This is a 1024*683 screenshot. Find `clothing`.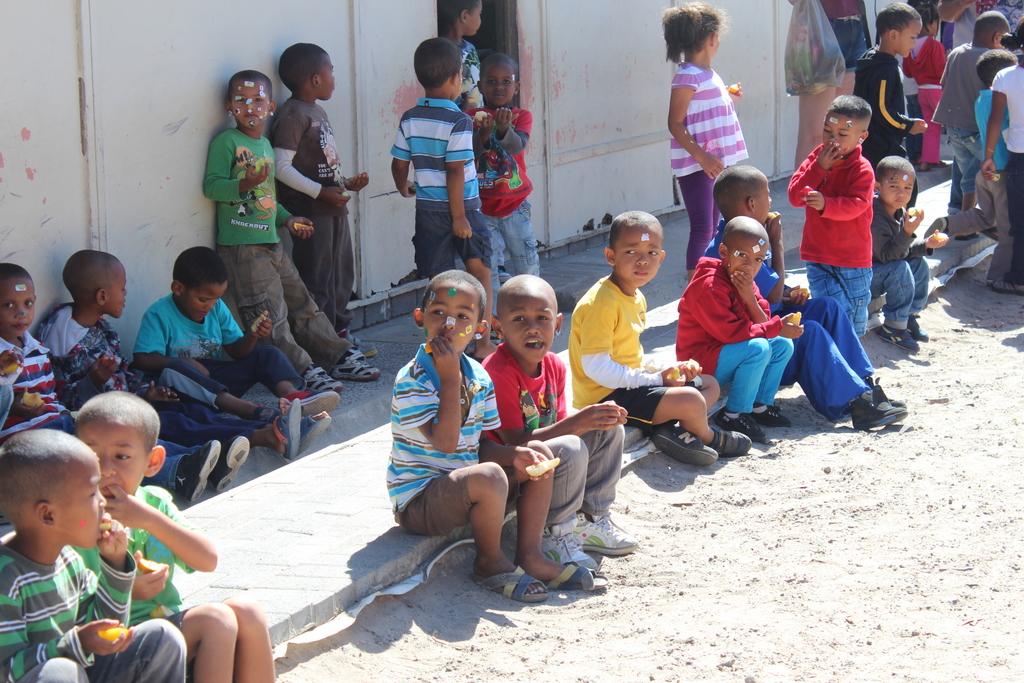
Bounding box: left=932, top=45, right=988, bottom=211.
